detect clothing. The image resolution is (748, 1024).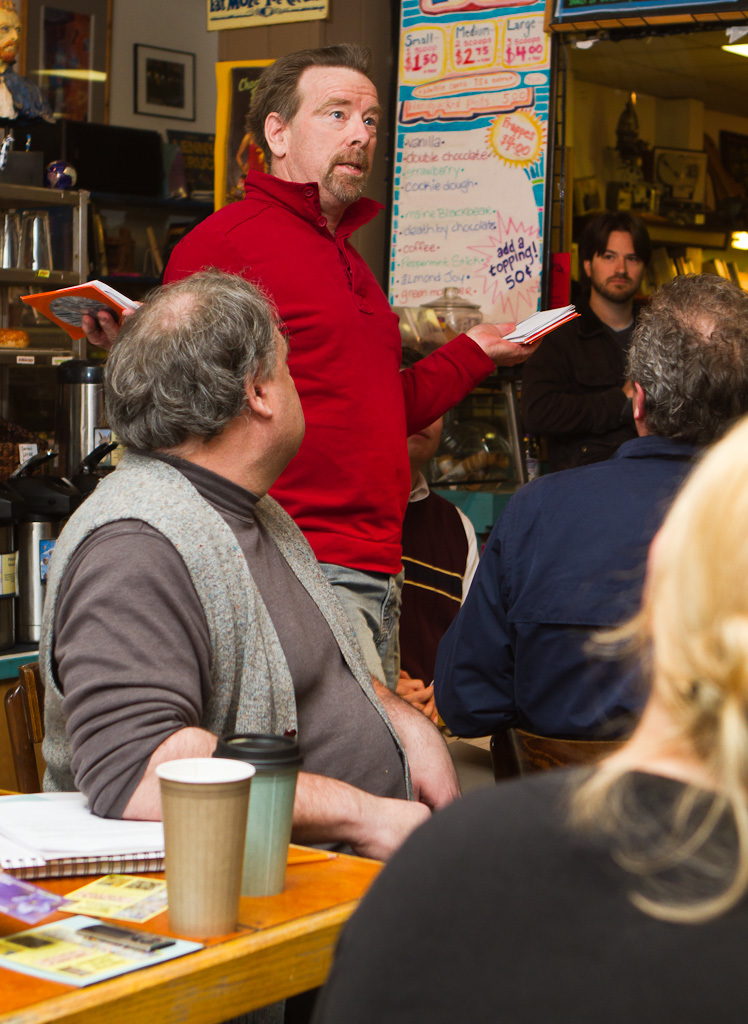
41 433 413 838.
